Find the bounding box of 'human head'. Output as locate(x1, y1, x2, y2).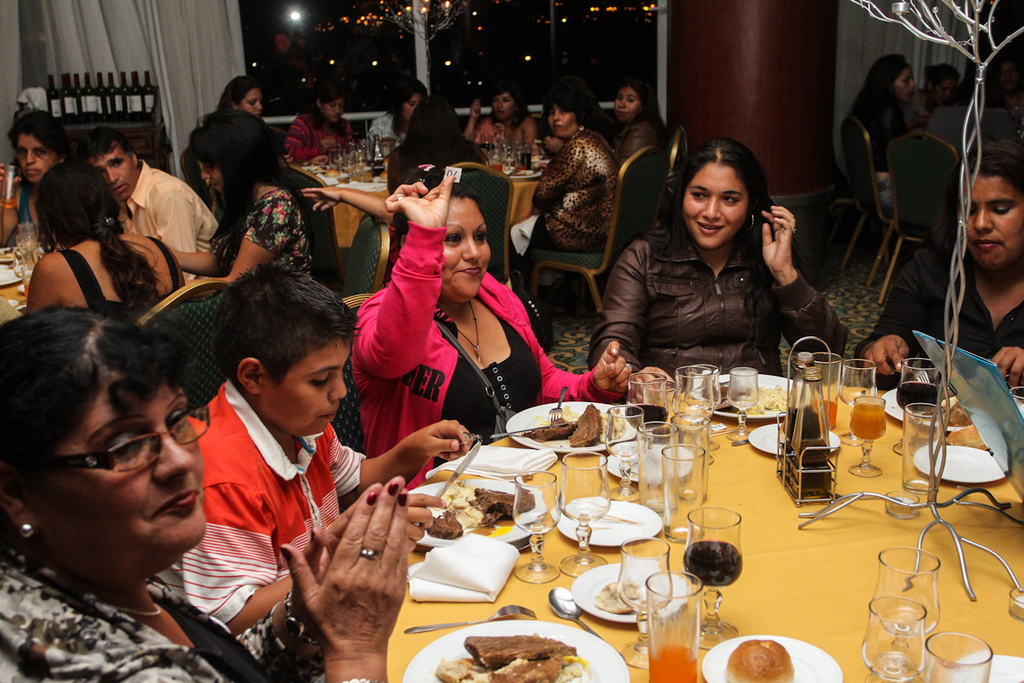
locate(73, 128, 139, 204).
